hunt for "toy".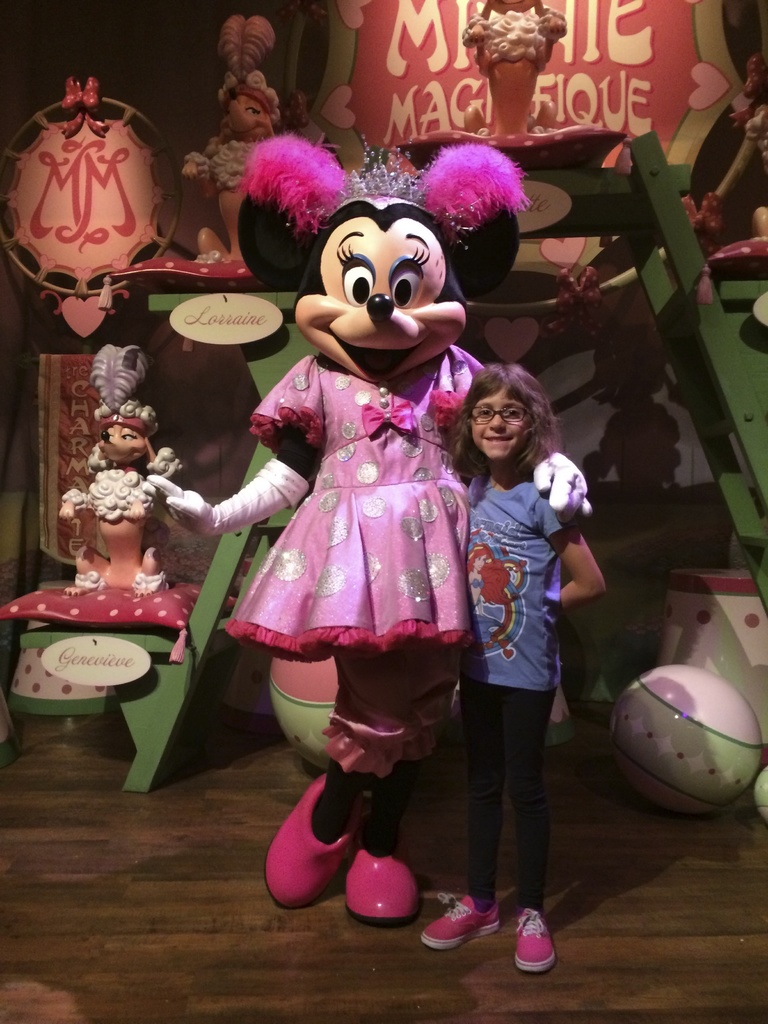
Hunted down at bbox=(44, 412, 210, 615).
